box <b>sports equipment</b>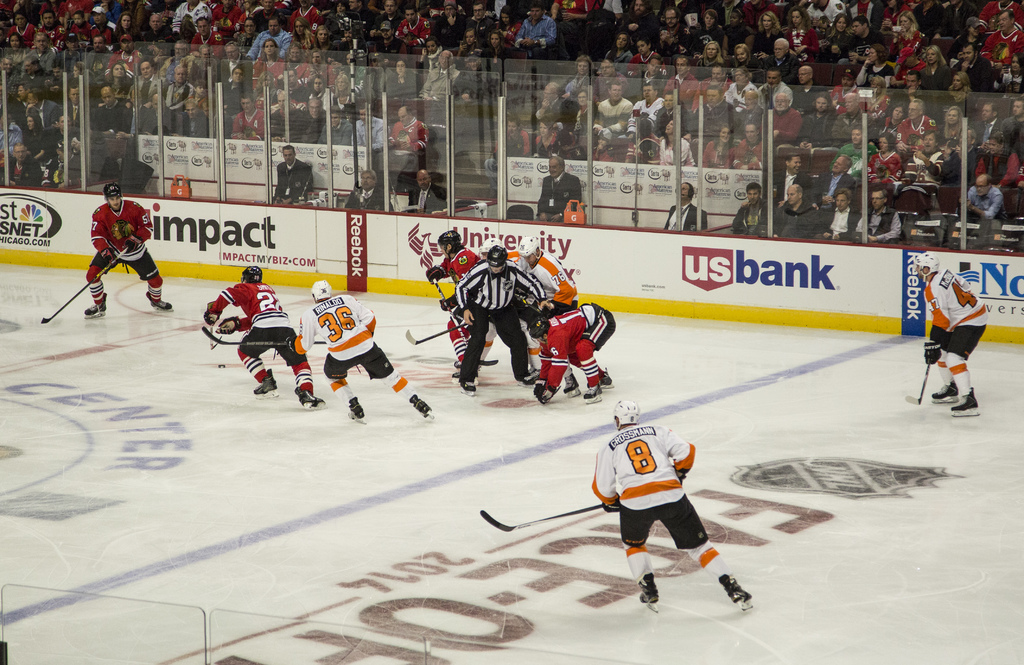
box=[201, 302, 223, 326]
